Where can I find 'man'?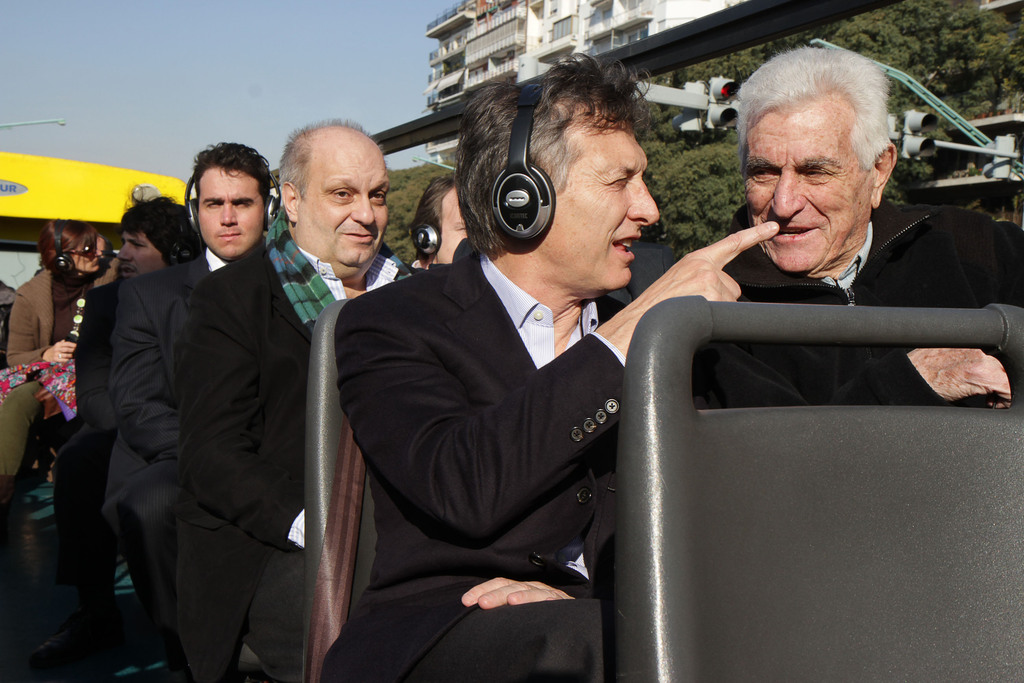
You can find it at select_region(414, 173, 468, 267).
